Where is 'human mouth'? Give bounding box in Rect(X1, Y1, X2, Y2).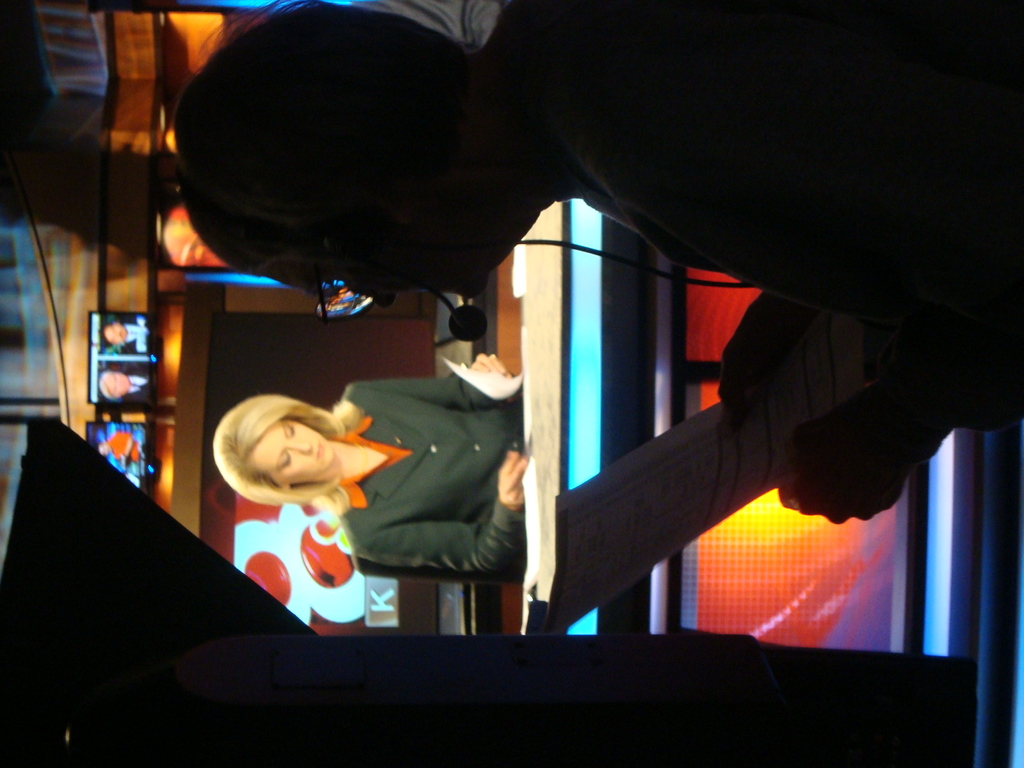
Rect(315, 439, 330, 456).
